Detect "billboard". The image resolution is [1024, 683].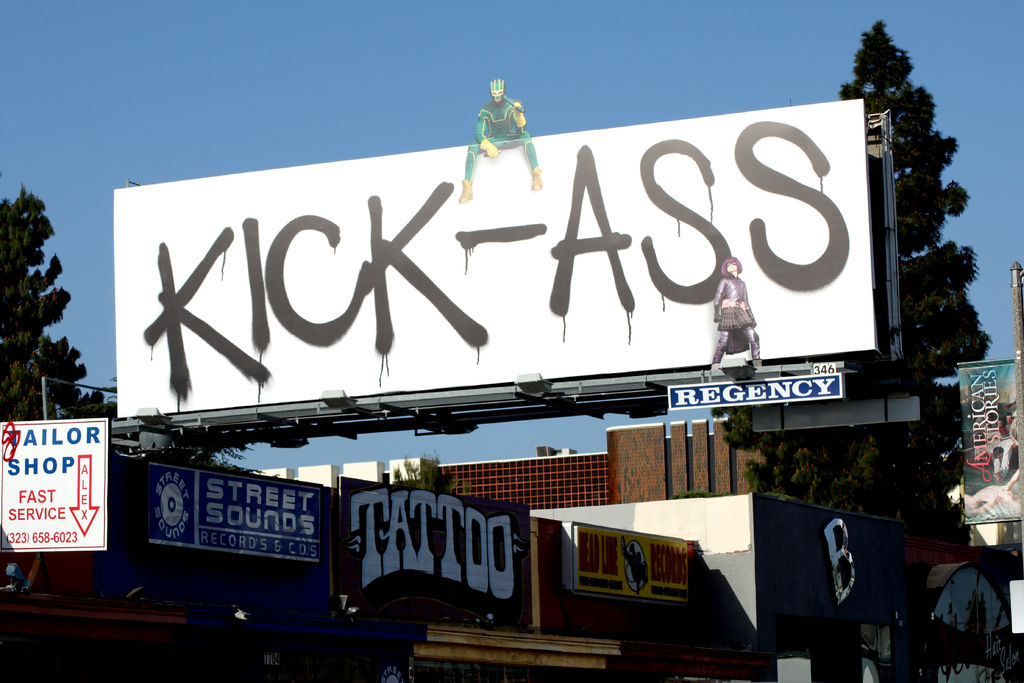
detection(760, 494, 896, 621).
